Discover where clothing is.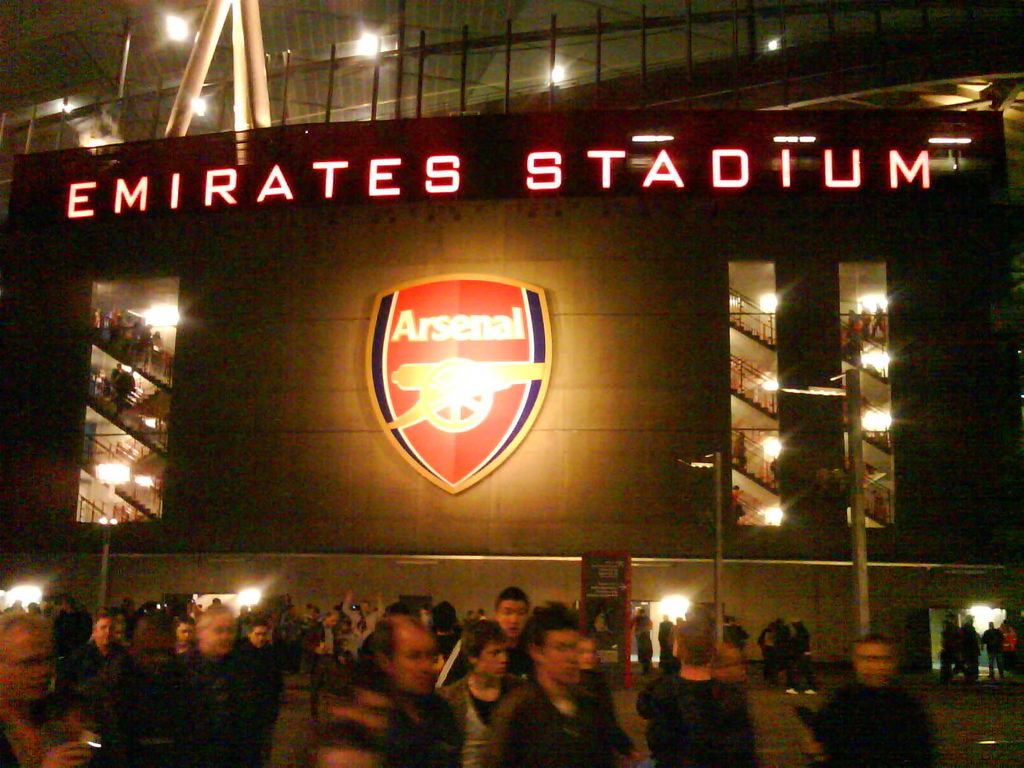
Discovered at box(111, 368, 127, 393).
